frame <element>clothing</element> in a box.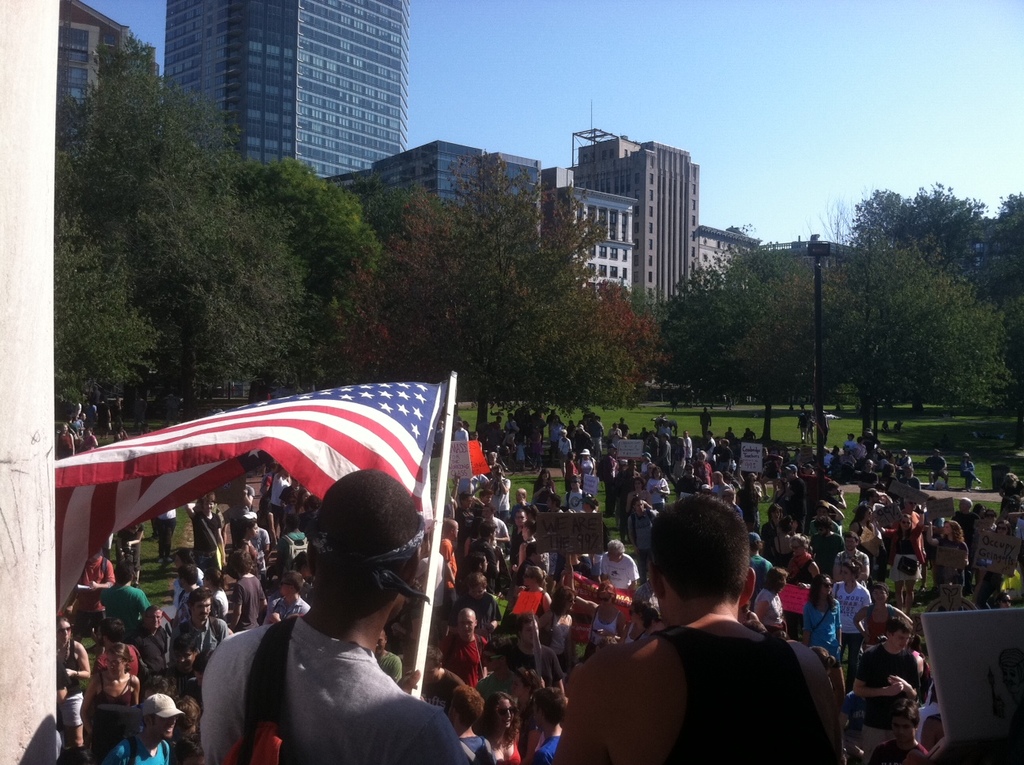
(left=751, top=551, right=781, bottom=587).
